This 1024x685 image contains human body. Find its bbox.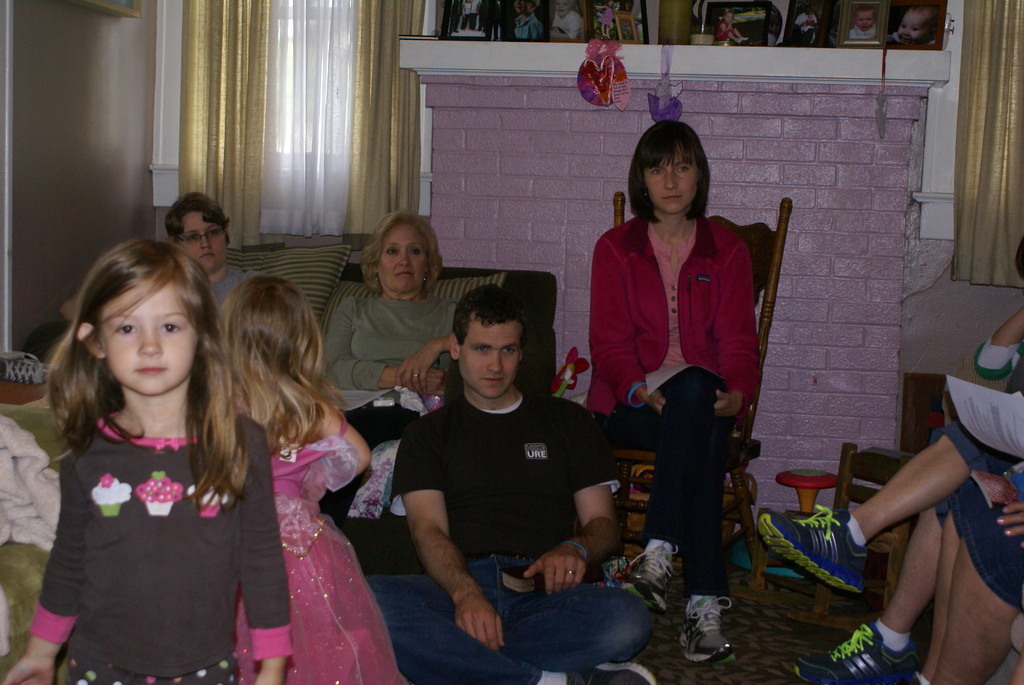
x1=591, y1=120, x2=767, y2=656.
